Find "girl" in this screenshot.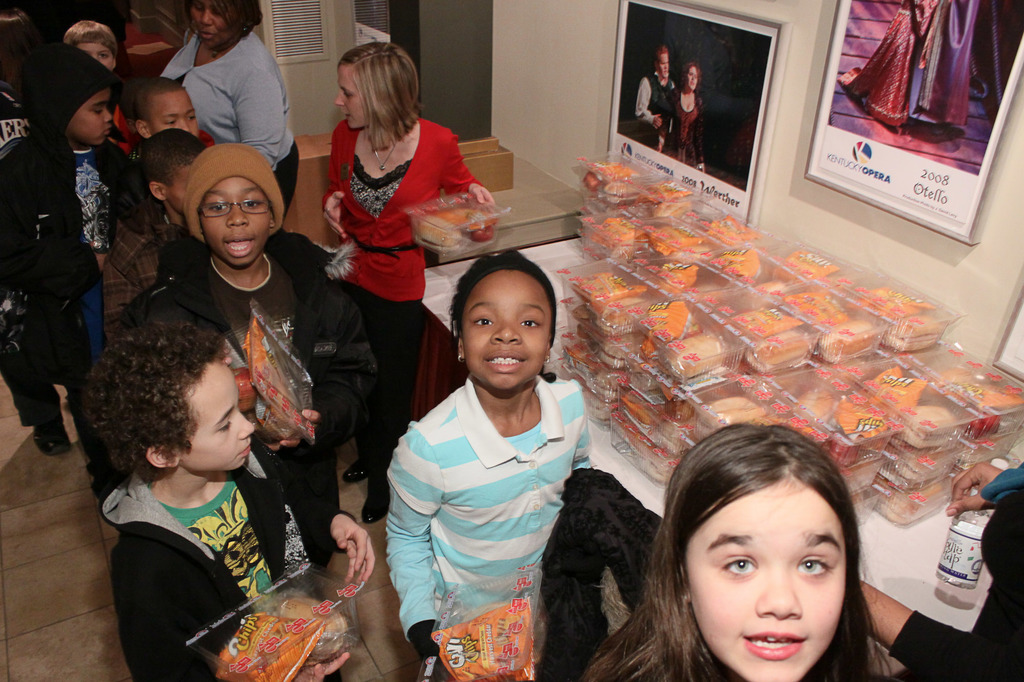
The bounding box for "girl" is {"x1": 321, "y1": 34, "x2": 492, "y2": 525}.
